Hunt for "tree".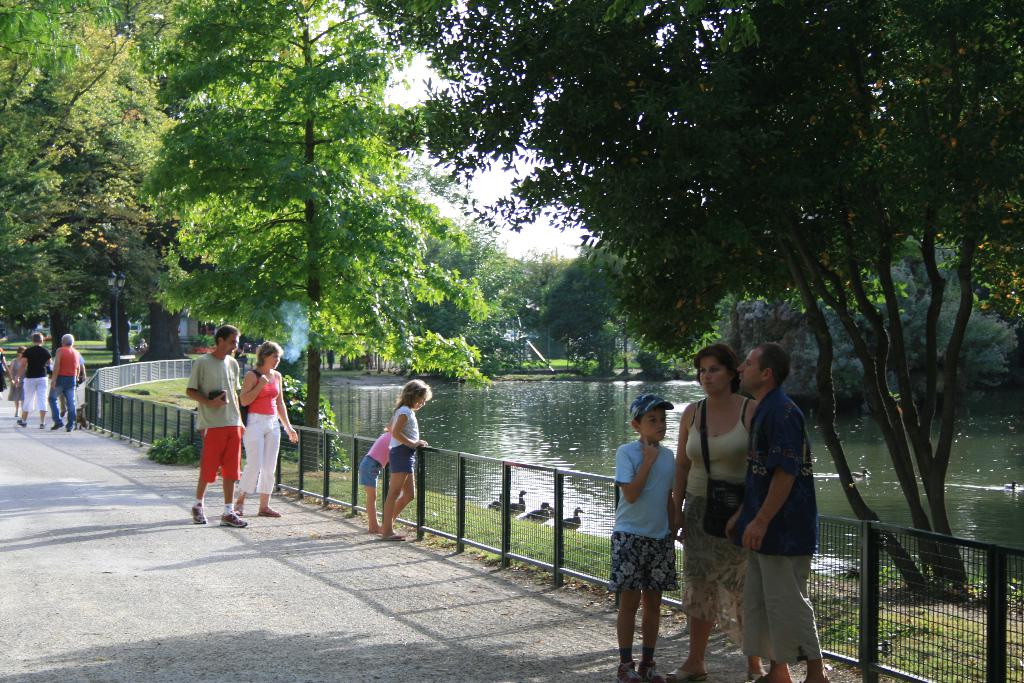
Hunted down at BBox(551, 229, 621, 388).
